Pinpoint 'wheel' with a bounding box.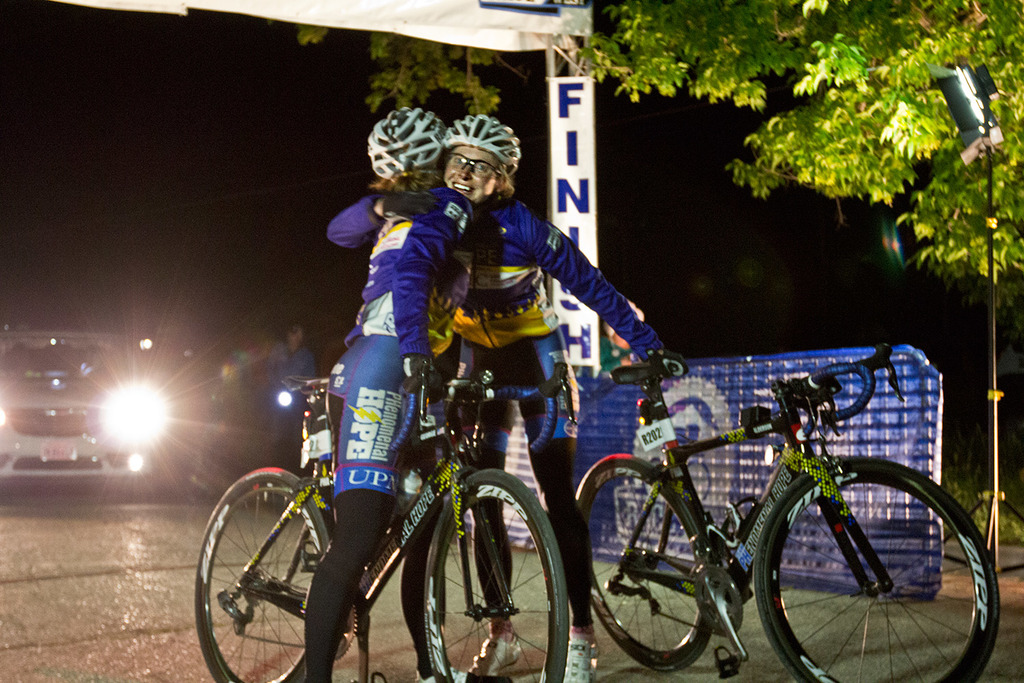
<box>569,453,714,671</box>.
